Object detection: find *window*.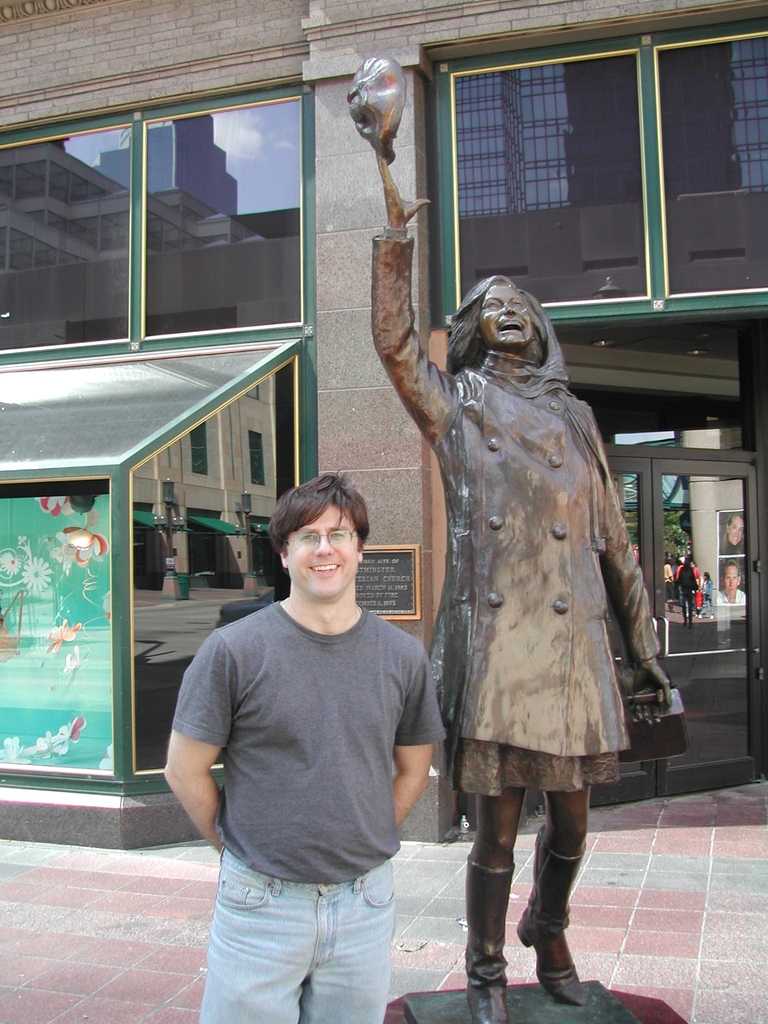
(x1=0, y1=80, x2=328, y2=365).
